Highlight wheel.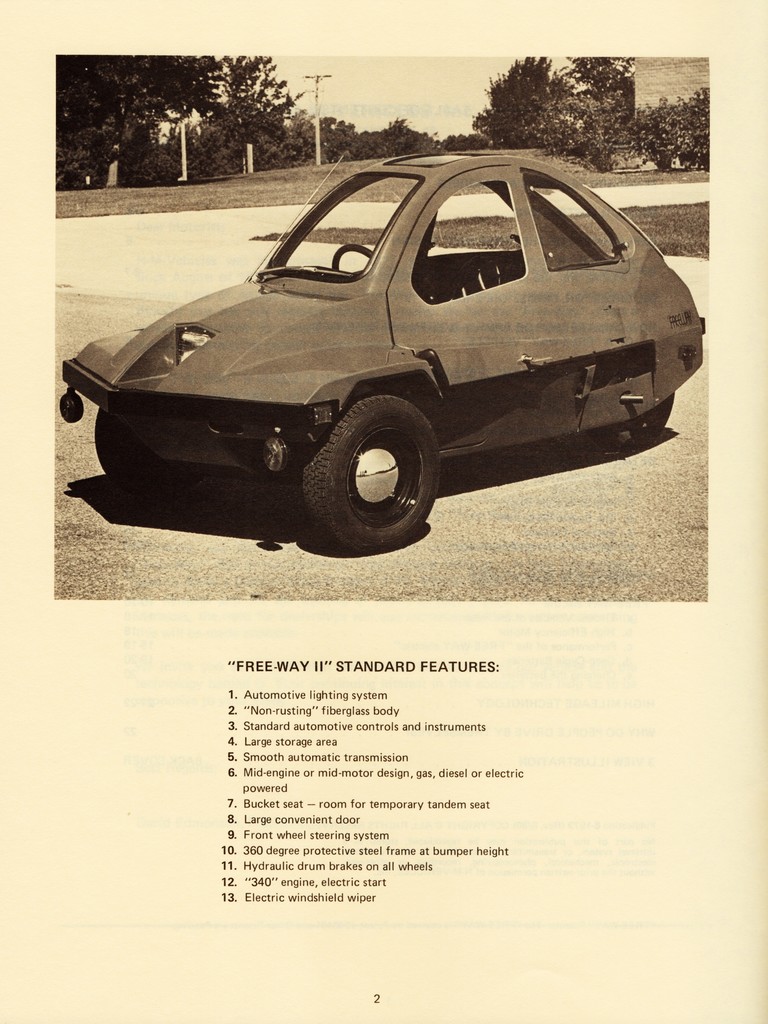
Highlighted region: BBox(298, 387, 447, 527).
